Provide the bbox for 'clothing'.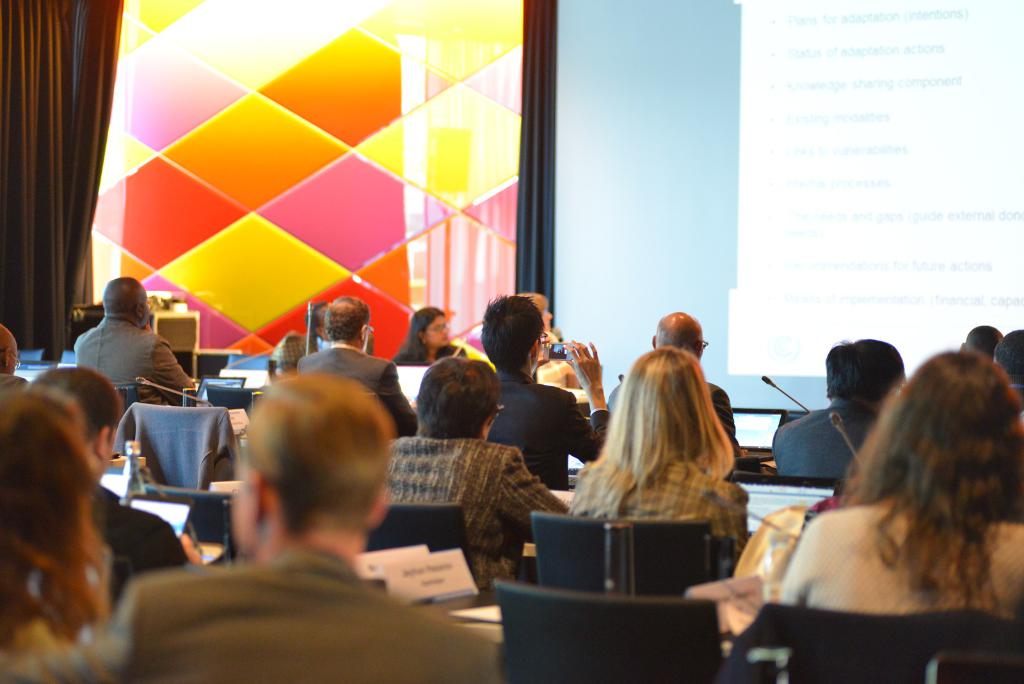
{"left": 92, "top": 481, "right": 193, "bottom": 612}.
